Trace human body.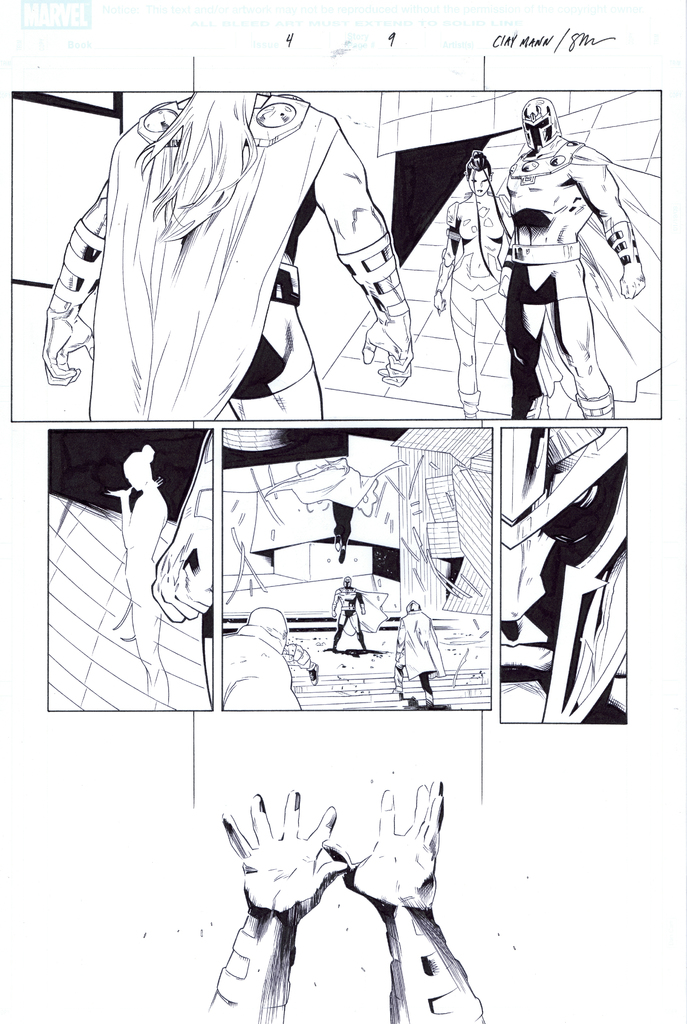
Traced to [434, 154, 499, 416].
